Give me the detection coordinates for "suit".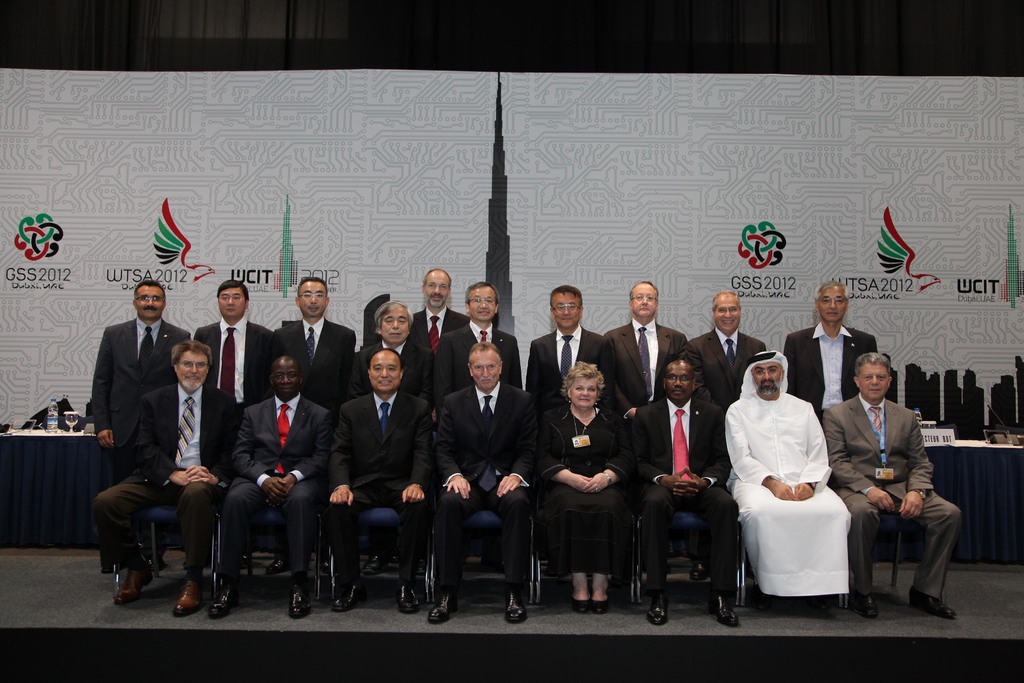
l=195, t=317, r=279, b=443.
